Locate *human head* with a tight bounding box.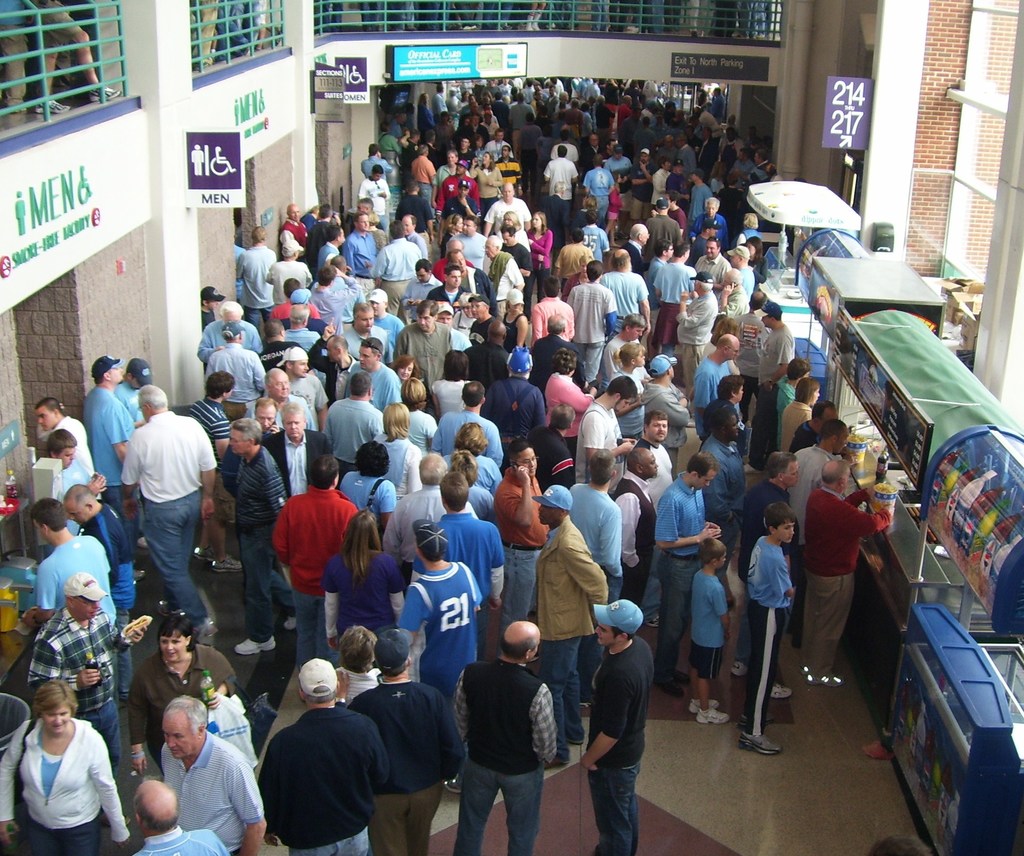
218, 322, 247, 345.
